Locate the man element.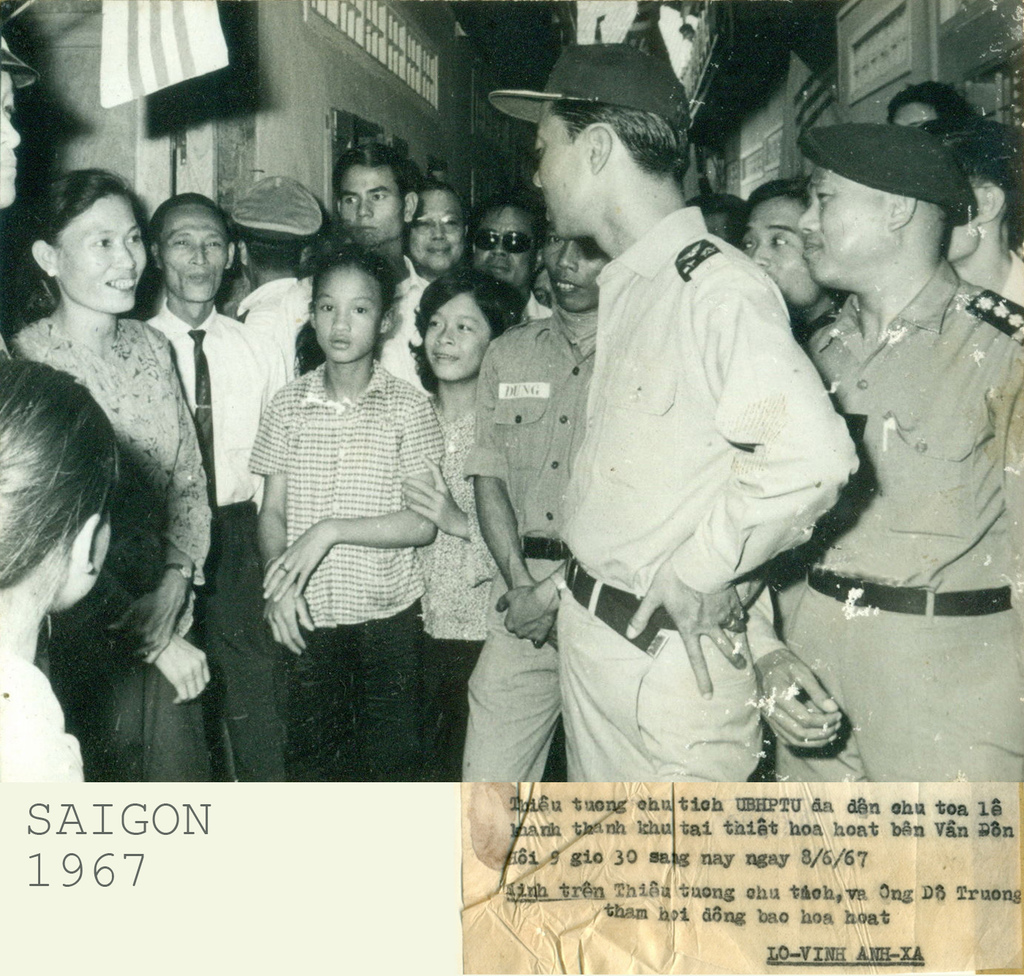
Element bbox: {"x1": 257, "y1": 145, "x2": 437, "y2": 420}.
